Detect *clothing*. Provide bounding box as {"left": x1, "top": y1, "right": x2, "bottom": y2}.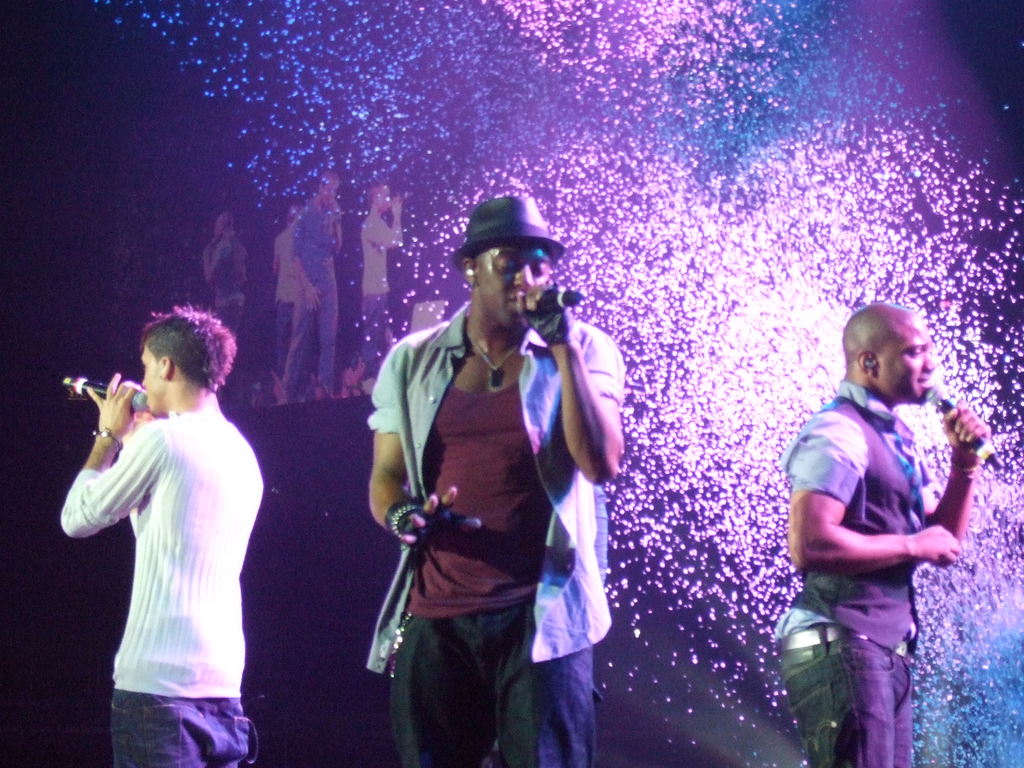
{"left": 61, "top": 385, "right": 262, "bottom": 767}.
